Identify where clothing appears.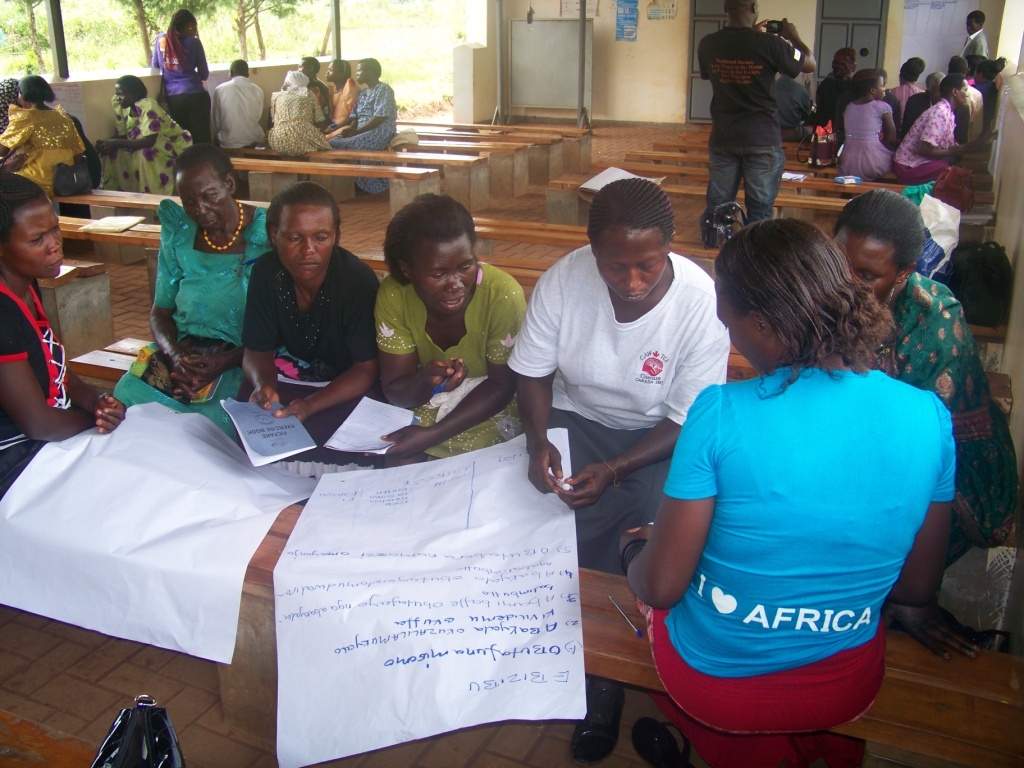
Appears at 504:253:735:578.
